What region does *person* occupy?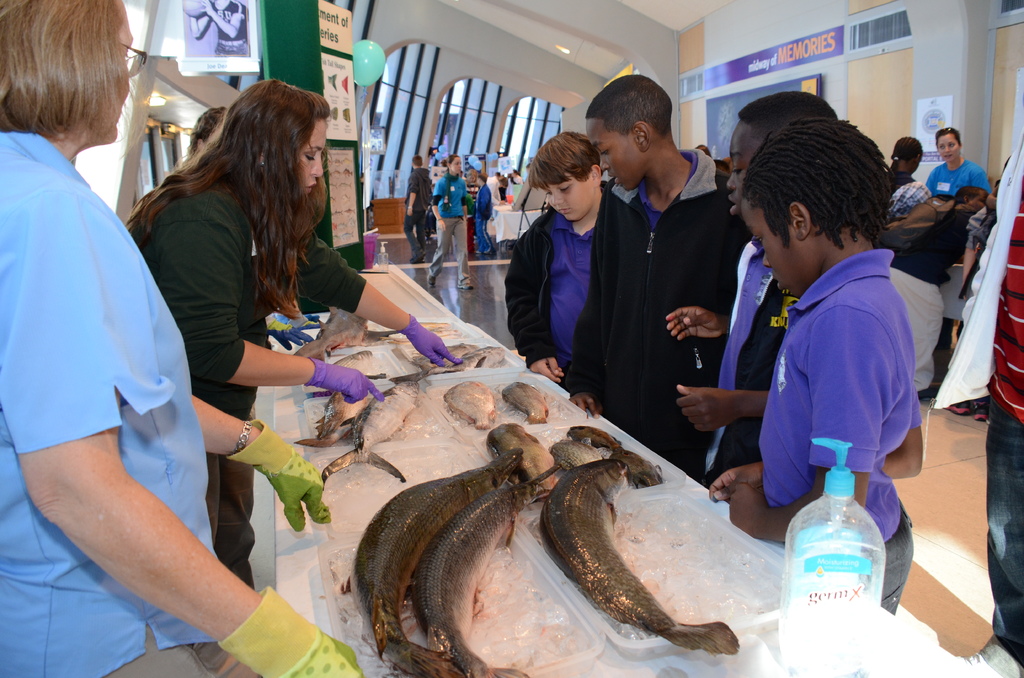
(x1=180, y1=106, x2=305, y2=350).
